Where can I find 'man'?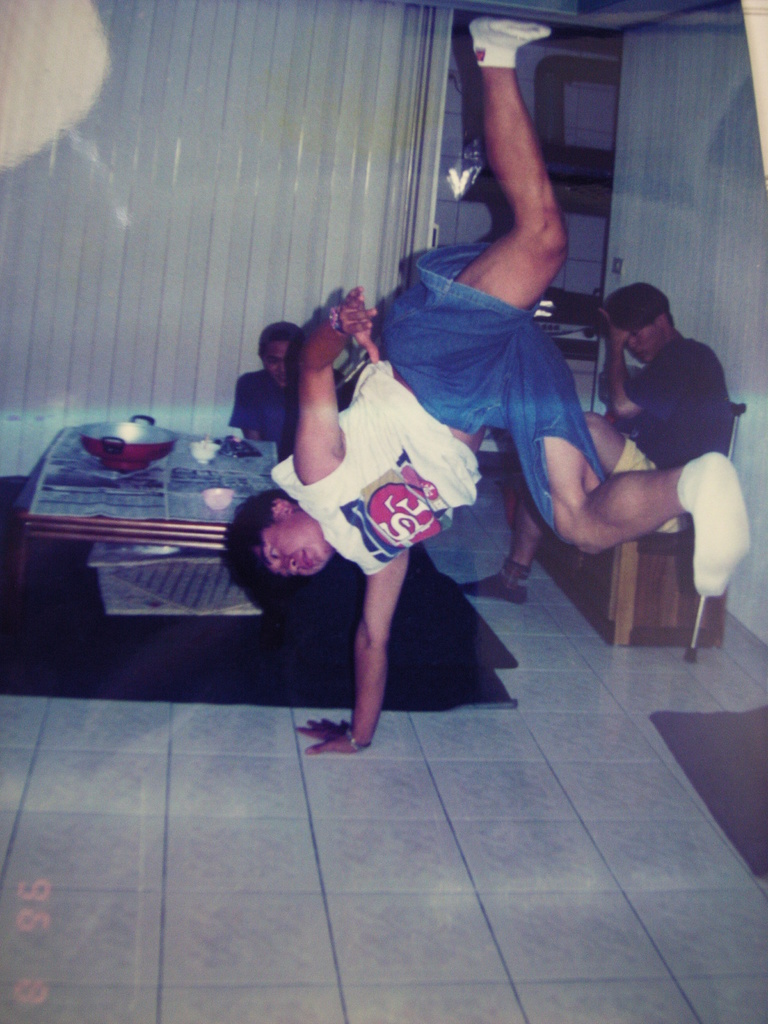
You can find it at 223 13 742 748.
